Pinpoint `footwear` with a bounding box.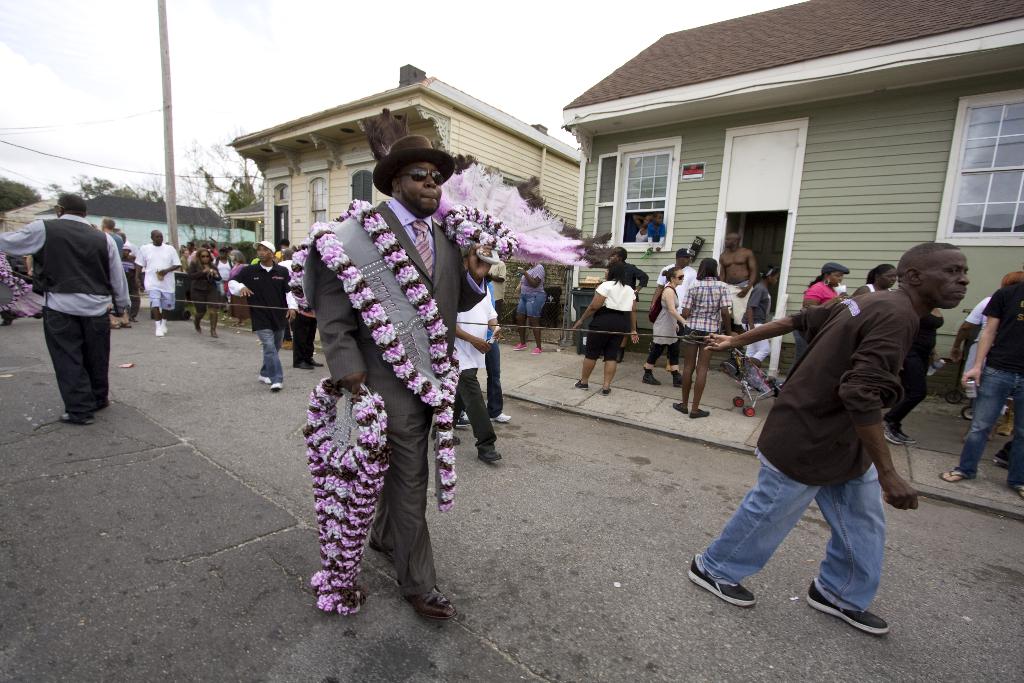
[x1=312, y1=357, x2=328, y2=367].
